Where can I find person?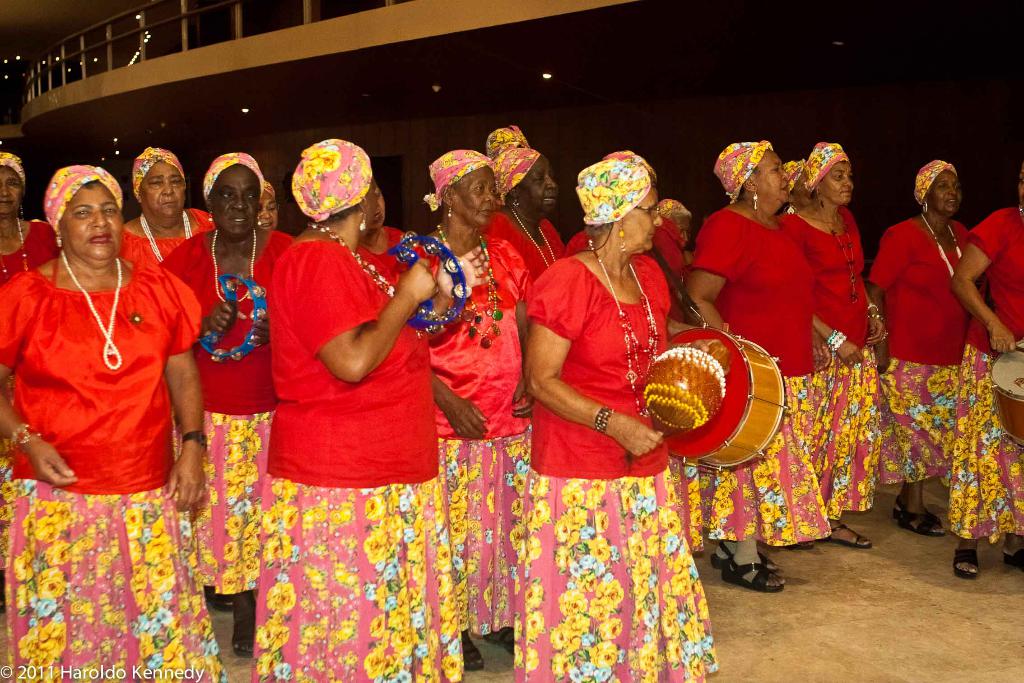
You can find it at x1=945 y1=162 x2=1023 y2=579.
